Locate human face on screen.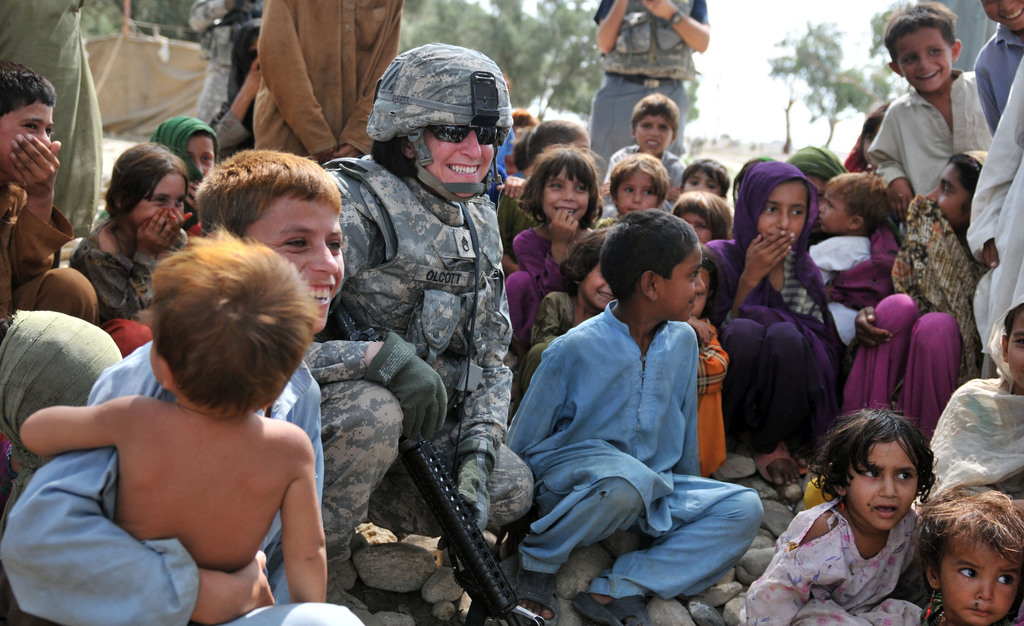
On screen at (left=863, top=125, right=882, bottom=169).
